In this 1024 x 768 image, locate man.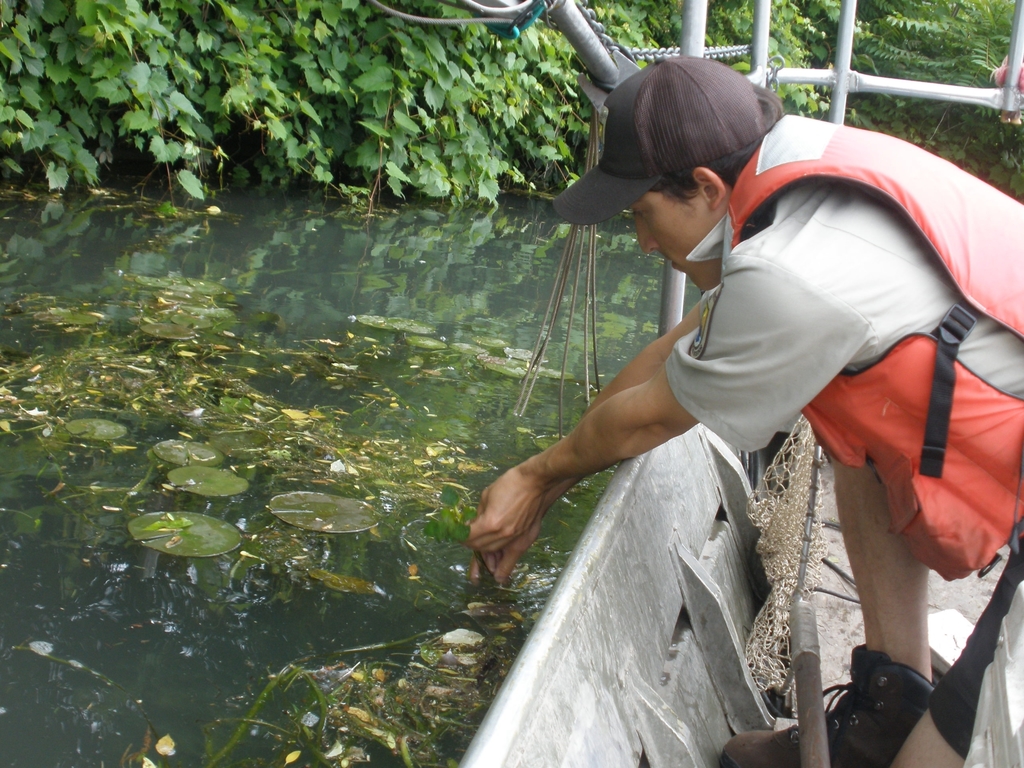
Bounding box: box(454, 70, 1007, 727).
